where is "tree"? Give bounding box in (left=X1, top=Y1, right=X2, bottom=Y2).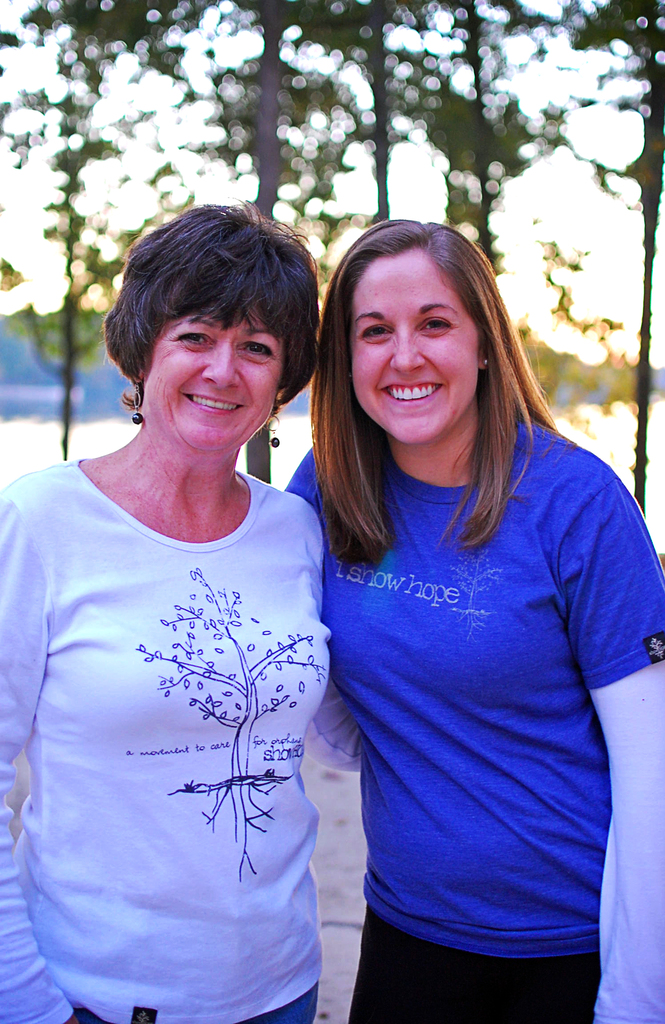
(left=182, top=0, right=391, bottom=479).
